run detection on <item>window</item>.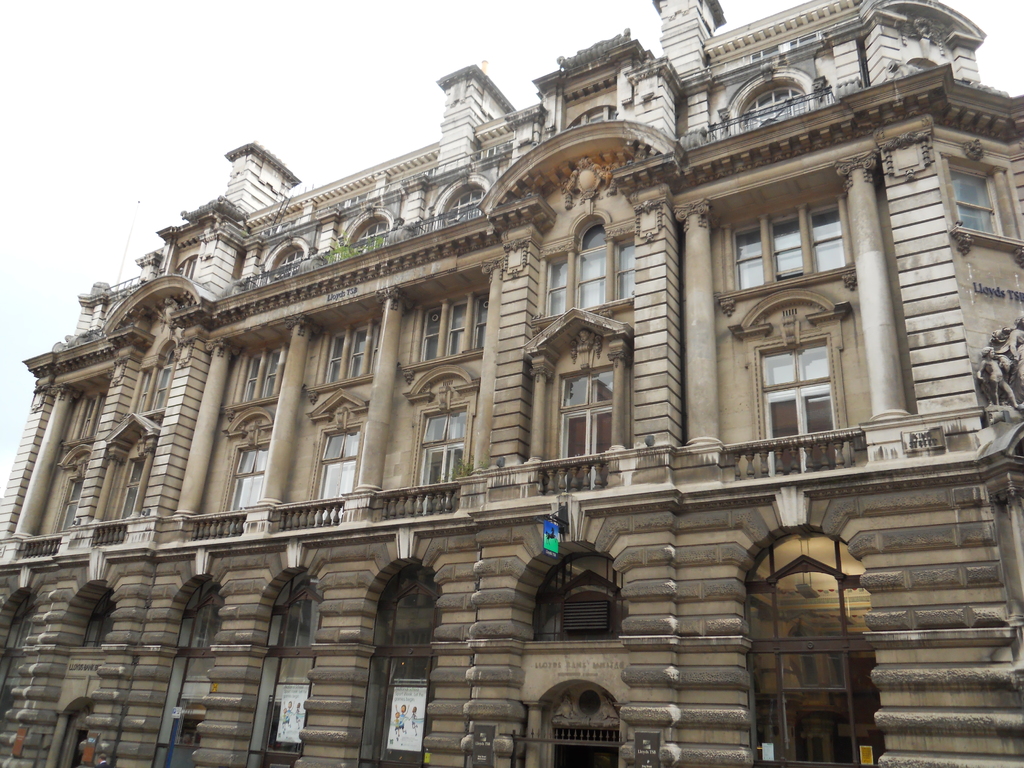
Result: 237 443 265 474.
